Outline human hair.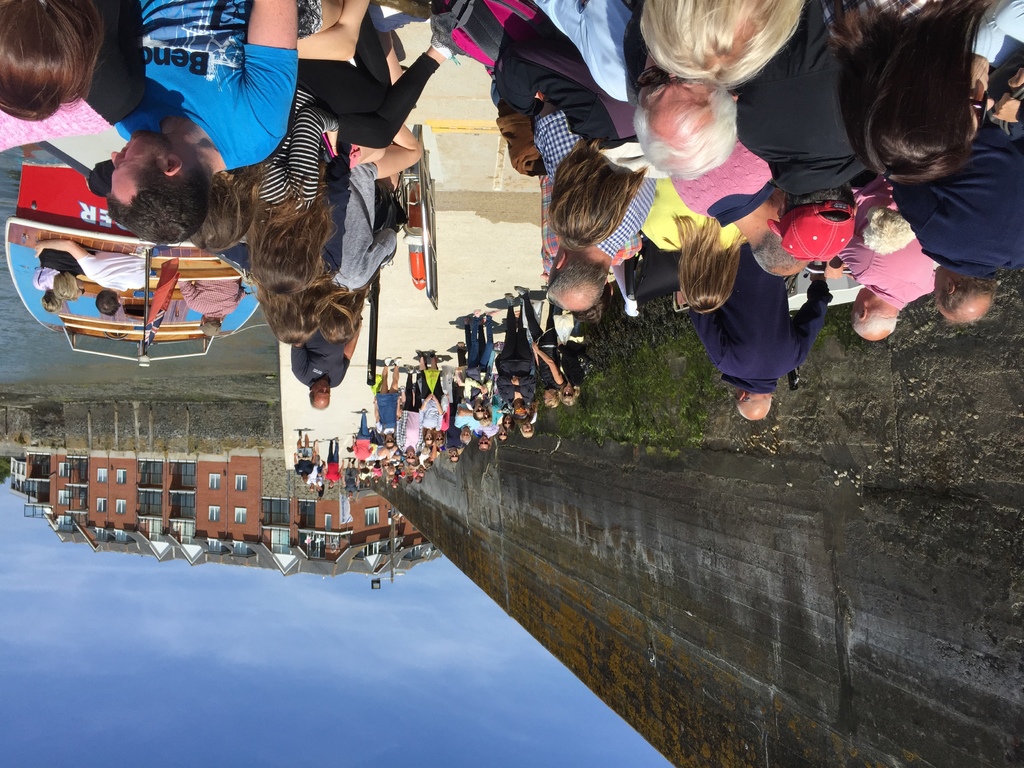
Outline: pyautogui.locateOnScreen(630, 84, 739, 183).
